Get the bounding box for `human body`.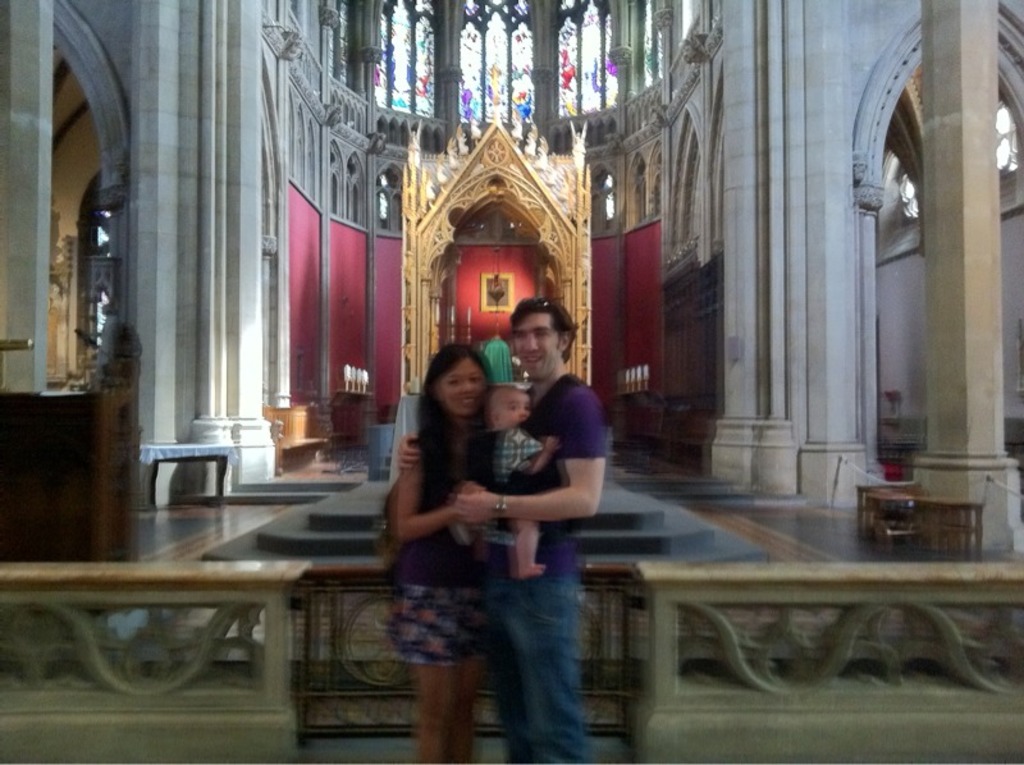
<region>399, 368, 609, 764</region>.
